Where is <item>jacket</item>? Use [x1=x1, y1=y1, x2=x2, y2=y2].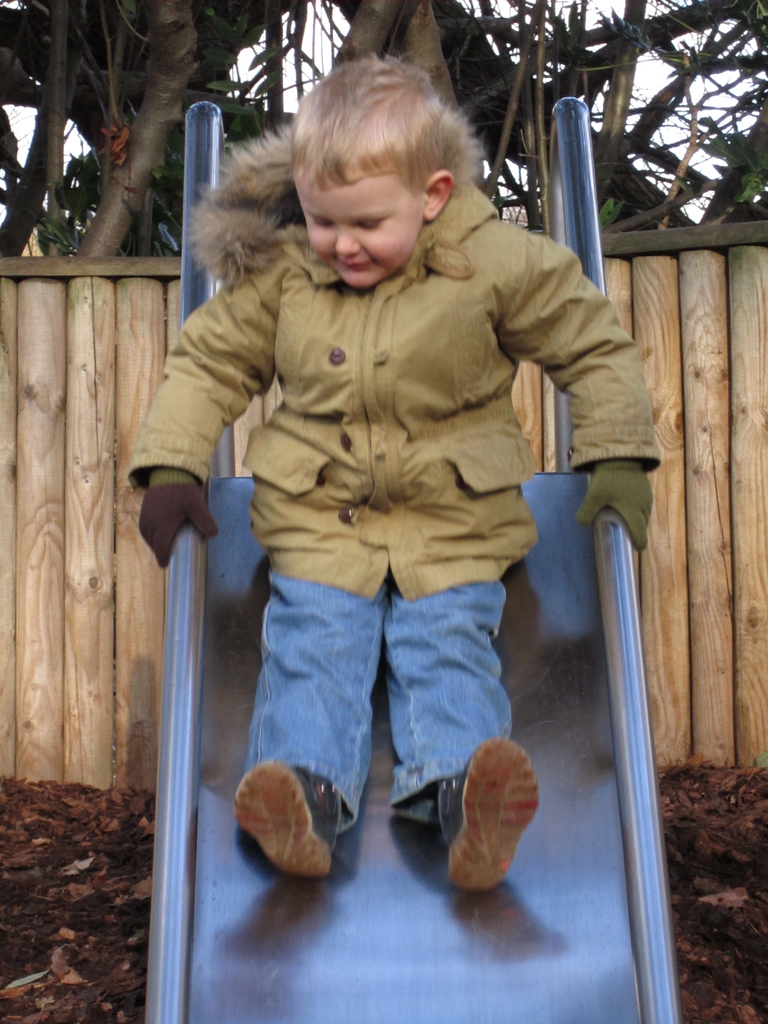
[x1=117, y1=132, x2=628, y2=628].
